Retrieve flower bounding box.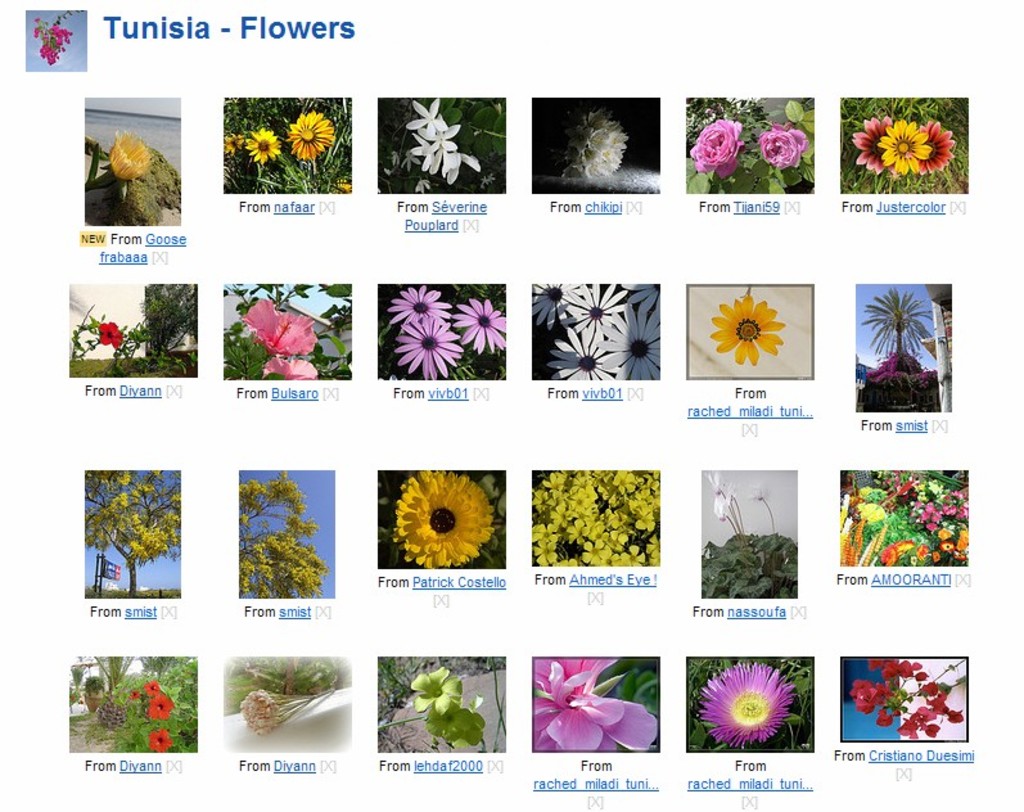
Bounding box: x1=127, y1=689, x2=144, y2=704.
